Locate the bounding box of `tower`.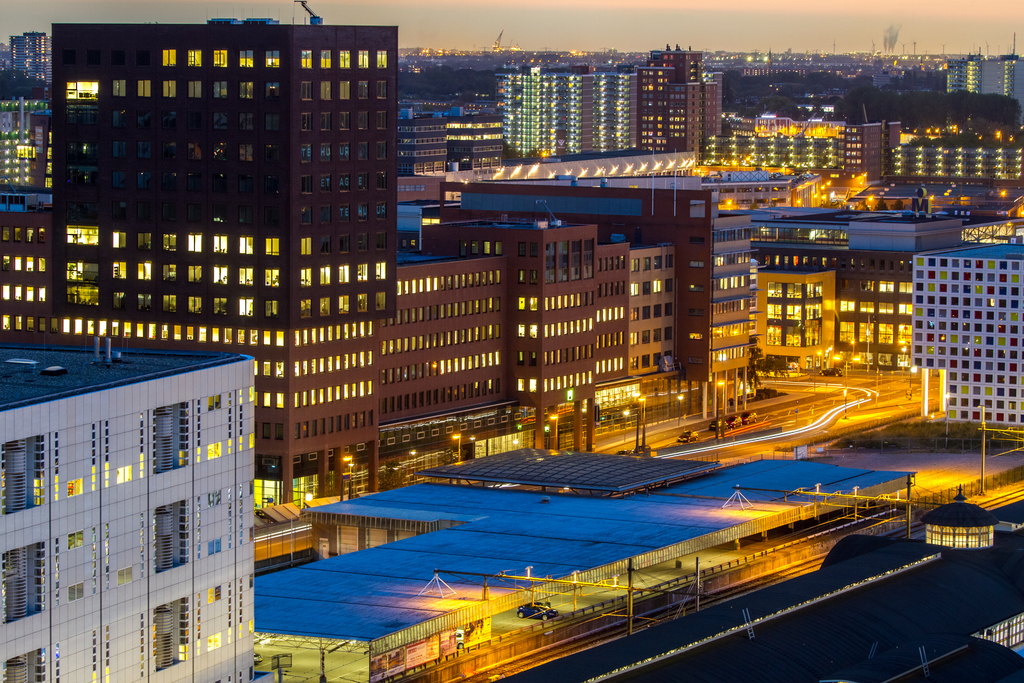
Bounding box: [0,26,56,90].
